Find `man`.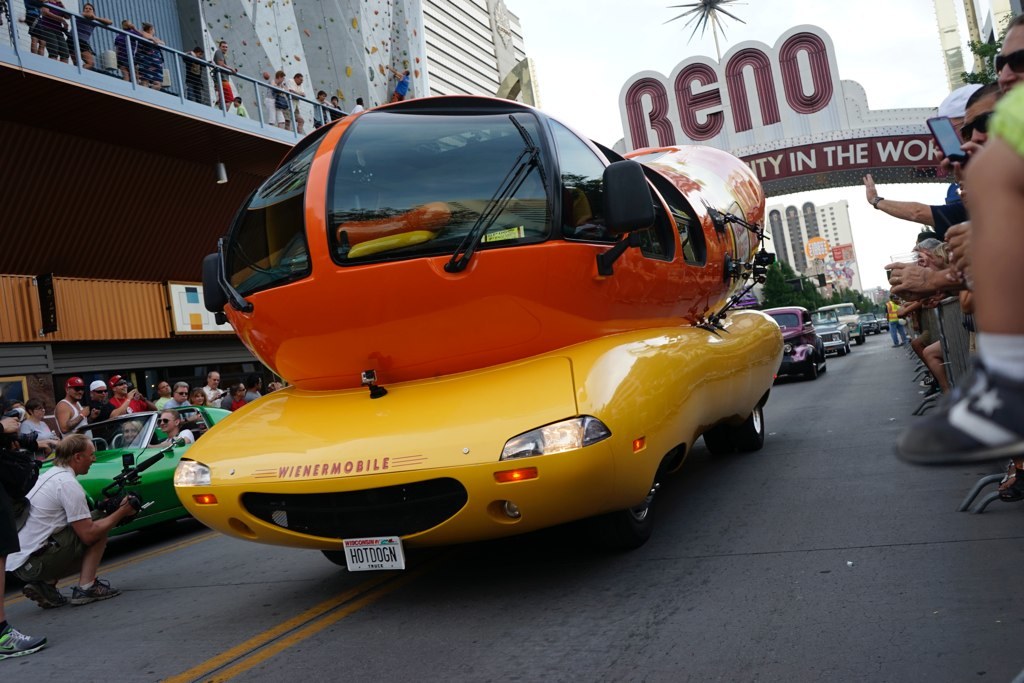
108, 373, 158, 417.
